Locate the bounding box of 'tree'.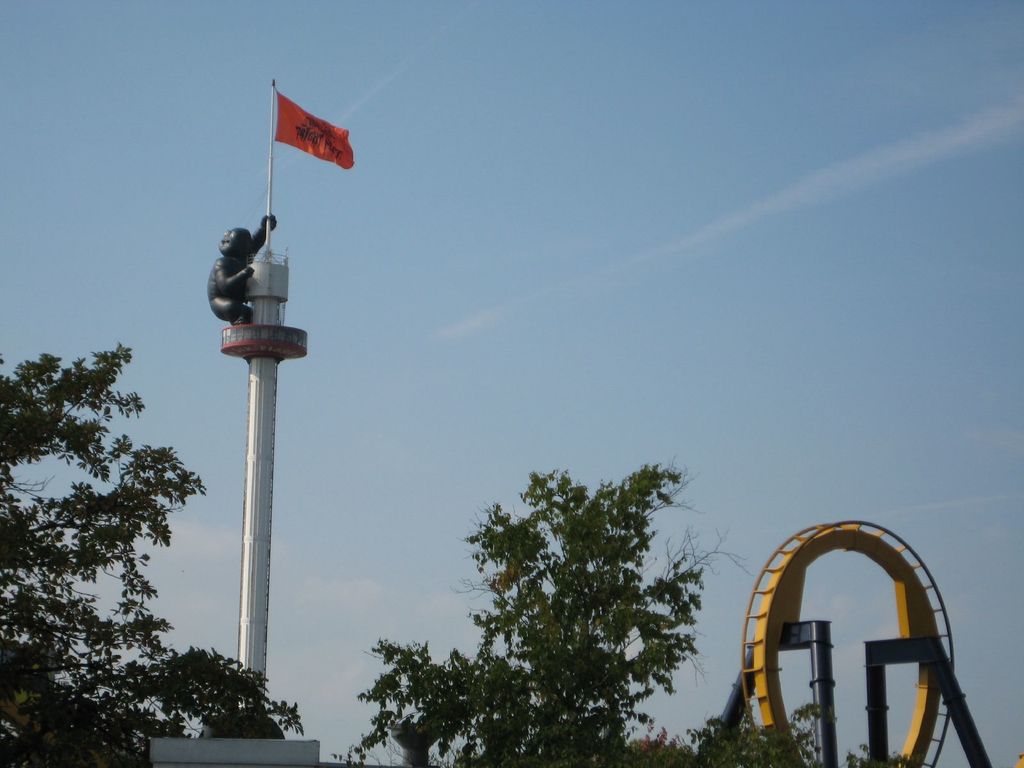
Bounding box: pyautogui.locateOnScreen(333, 460, 758, 767).
